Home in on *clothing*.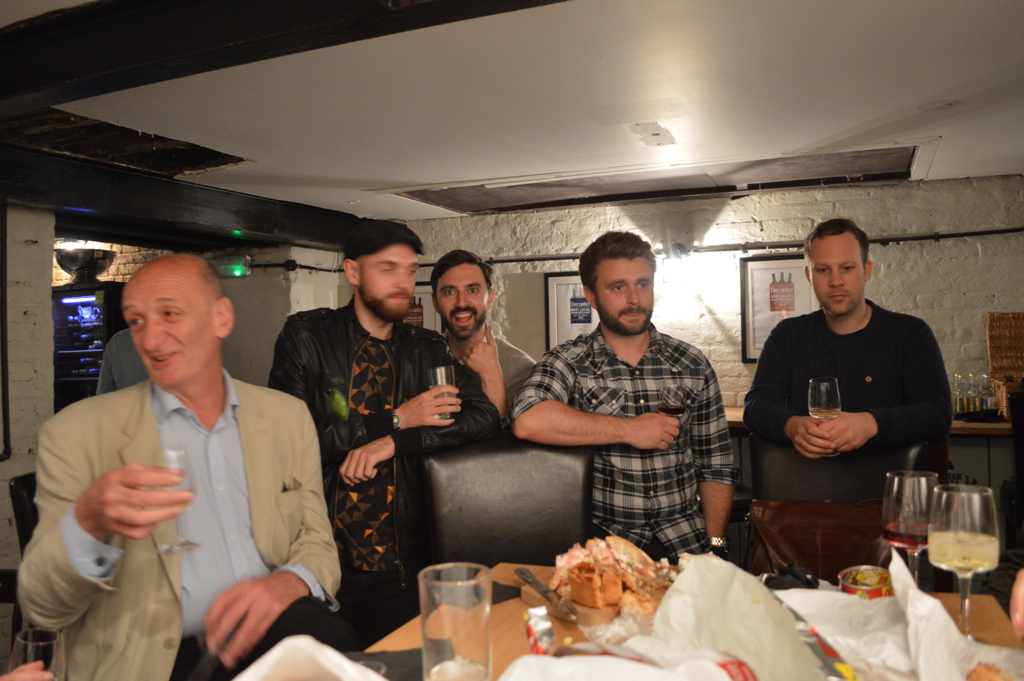
Homed in at 90, 329, 156, 402.
